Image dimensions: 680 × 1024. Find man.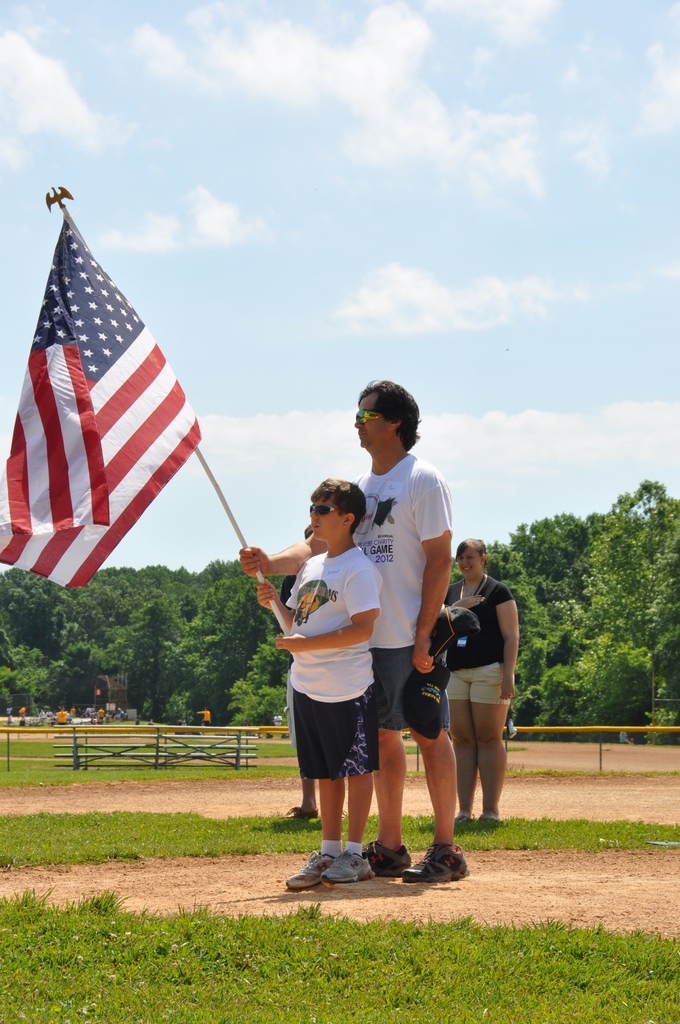
box(233, 371, 475, 883).
